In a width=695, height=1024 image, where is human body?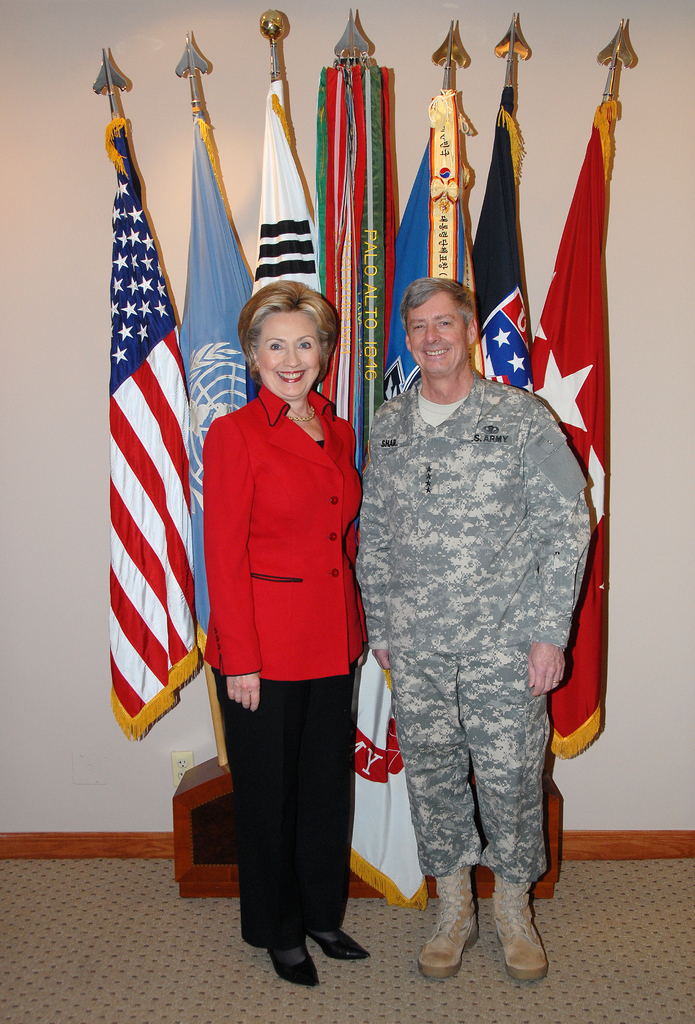
[left=359, top=364, right=596, bottom=982].
